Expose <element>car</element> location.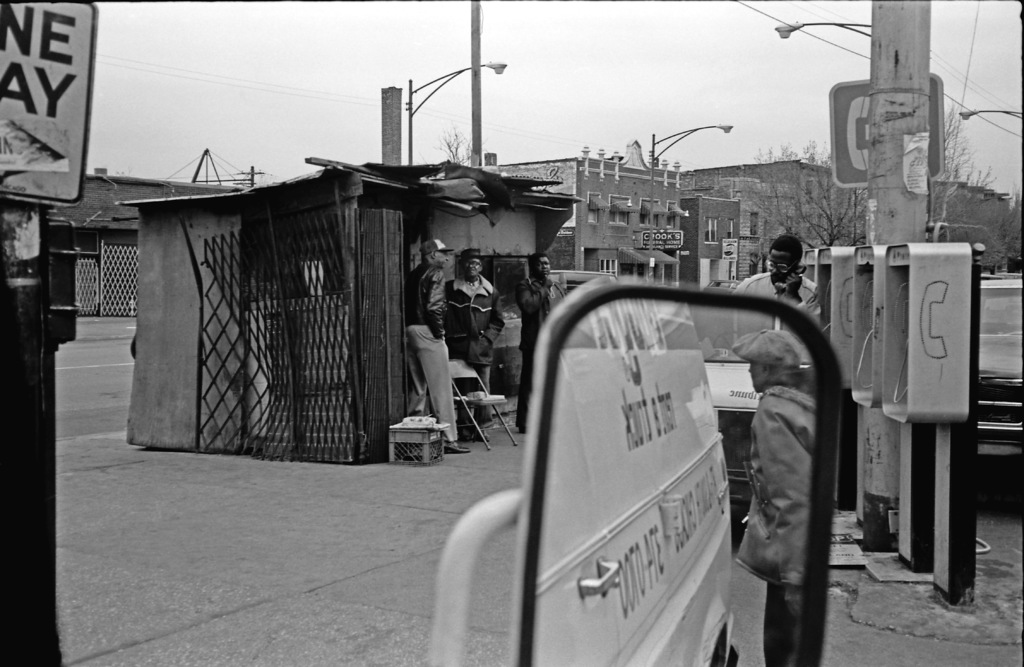
Exposed at pyautogui.locateOnScreen(427, 256, 884, 663).
